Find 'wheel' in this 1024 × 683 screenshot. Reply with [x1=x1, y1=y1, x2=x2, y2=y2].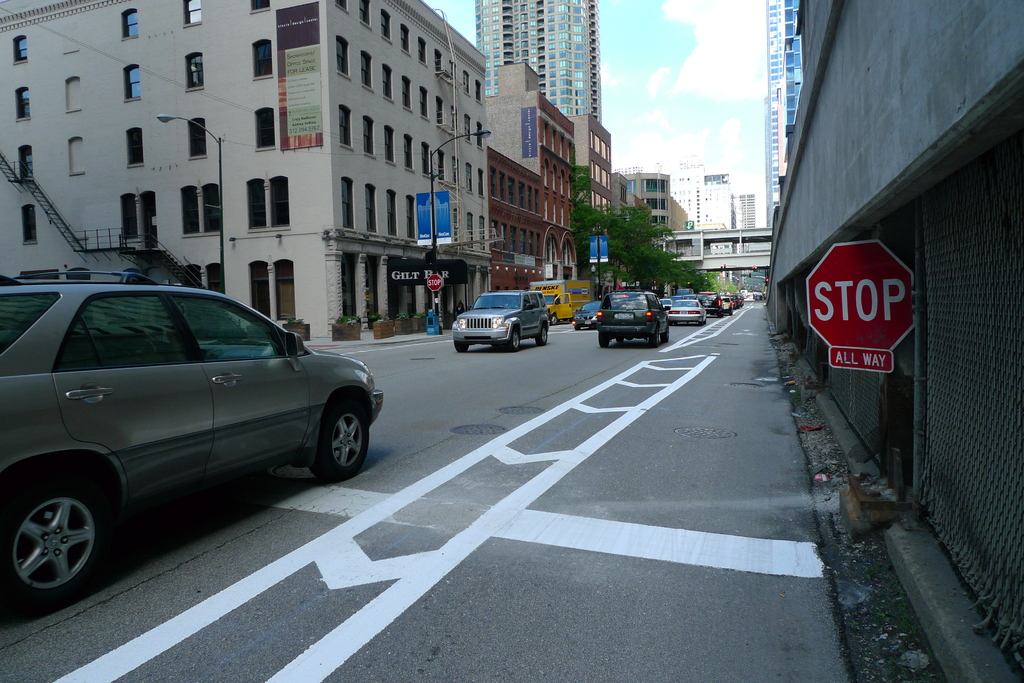
[x1=454, y1=338, x2=467, y2=353].
